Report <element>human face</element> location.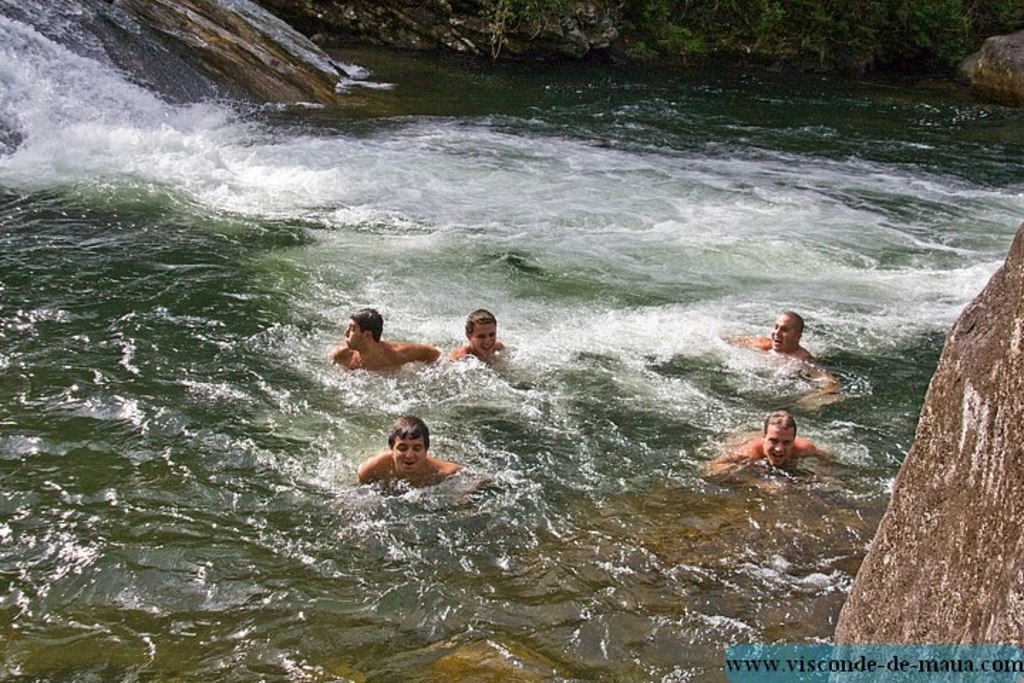
Report: x1=761 y1=428 x2=798 y2=465.
